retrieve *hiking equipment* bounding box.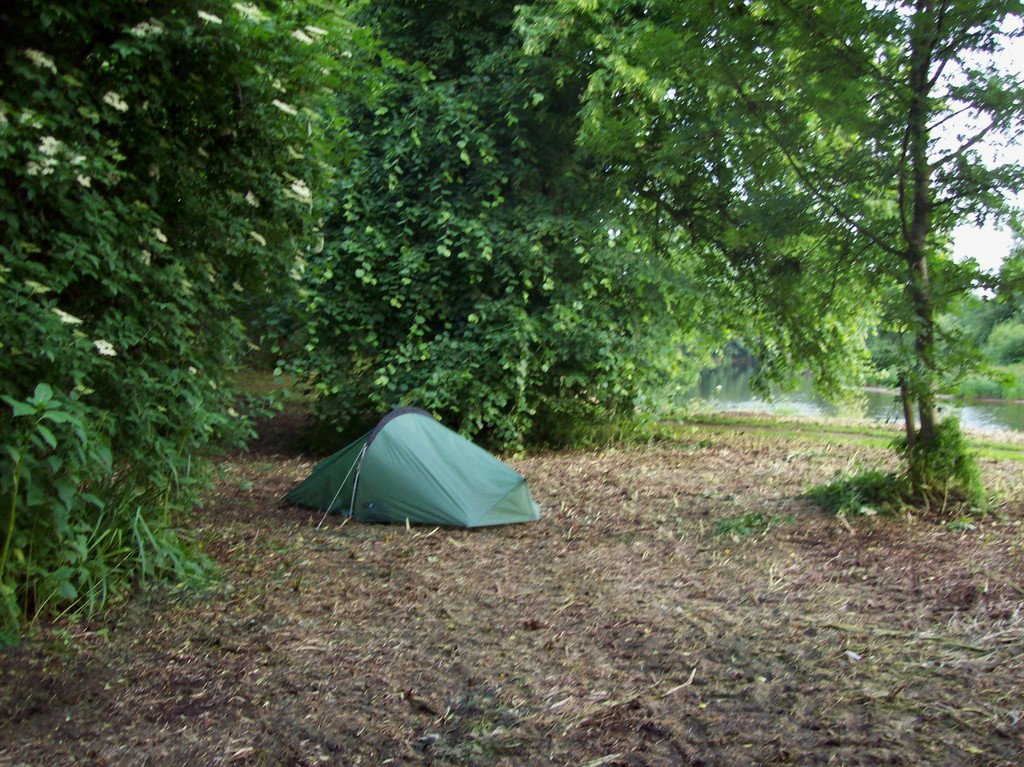
Bounding box: [281,406,538,531].
